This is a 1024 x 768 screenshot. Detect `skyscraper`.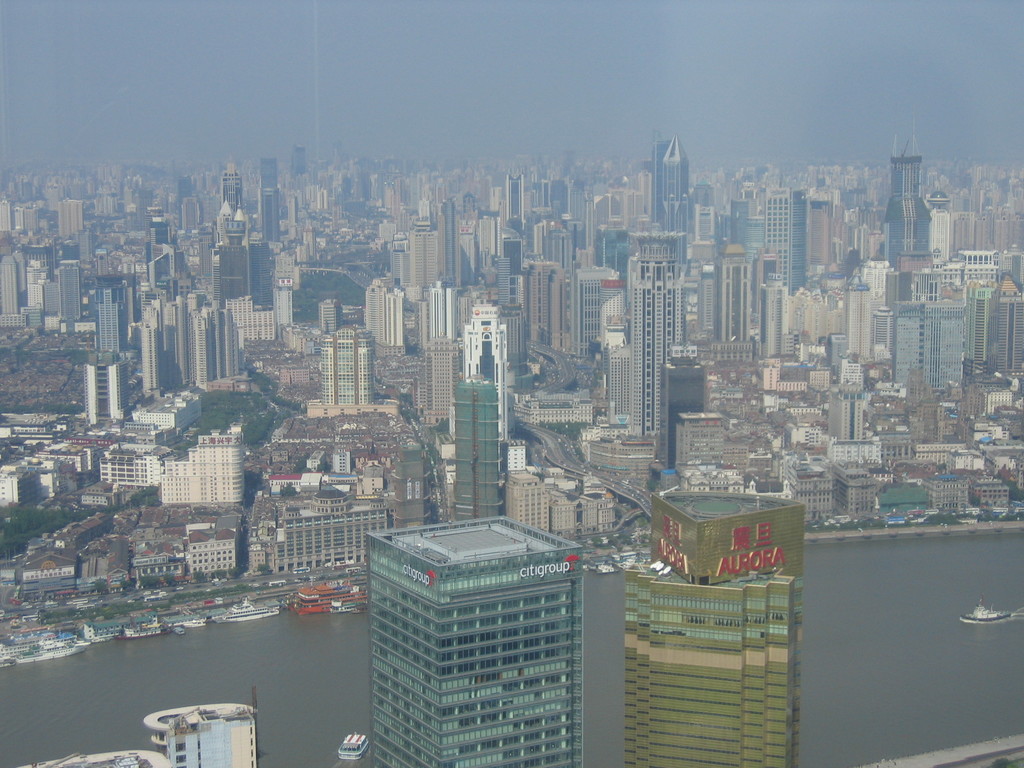
x1=337, y1=444, x2=353, y2=476.
